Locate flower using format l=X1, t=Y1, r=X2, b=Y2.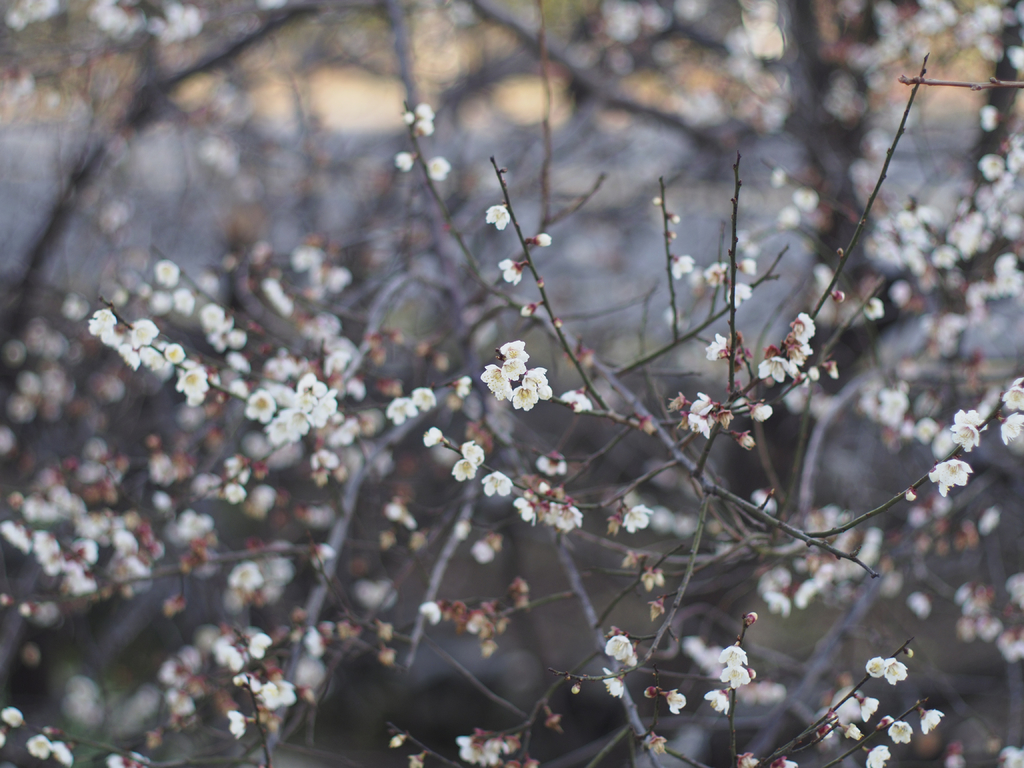
l=685, t=392, r=725, b=441.
